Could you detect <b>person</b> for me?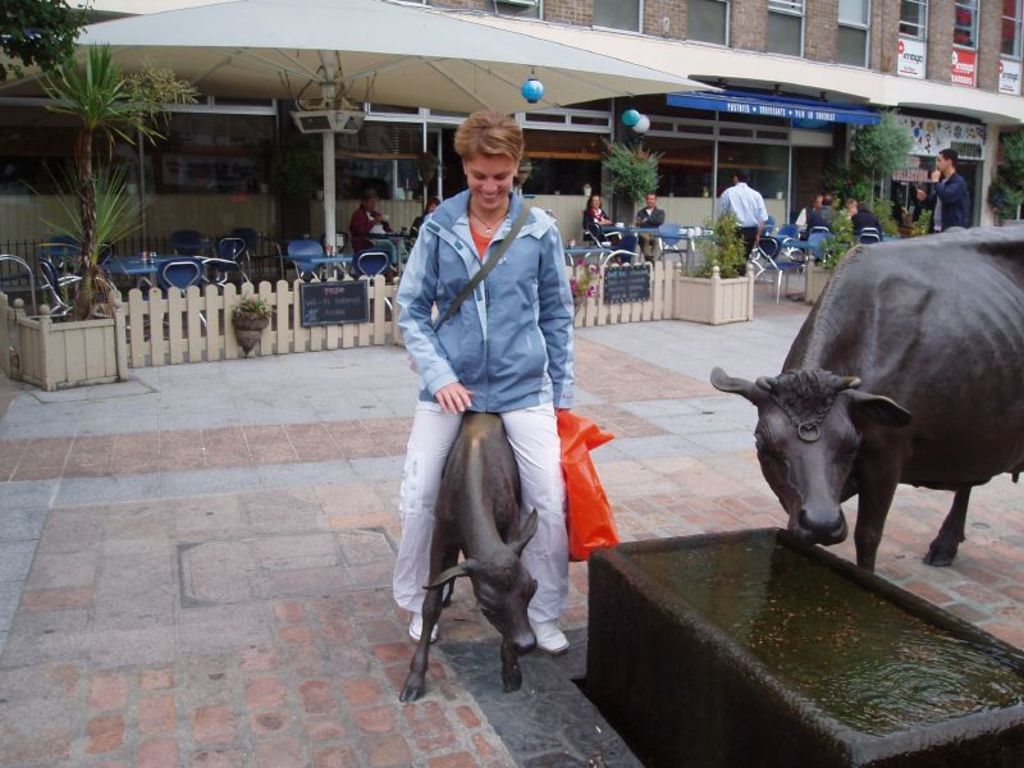
Detection result: {"x1": 634, "y1": 195, "x2": 667, "y2": 268}.
